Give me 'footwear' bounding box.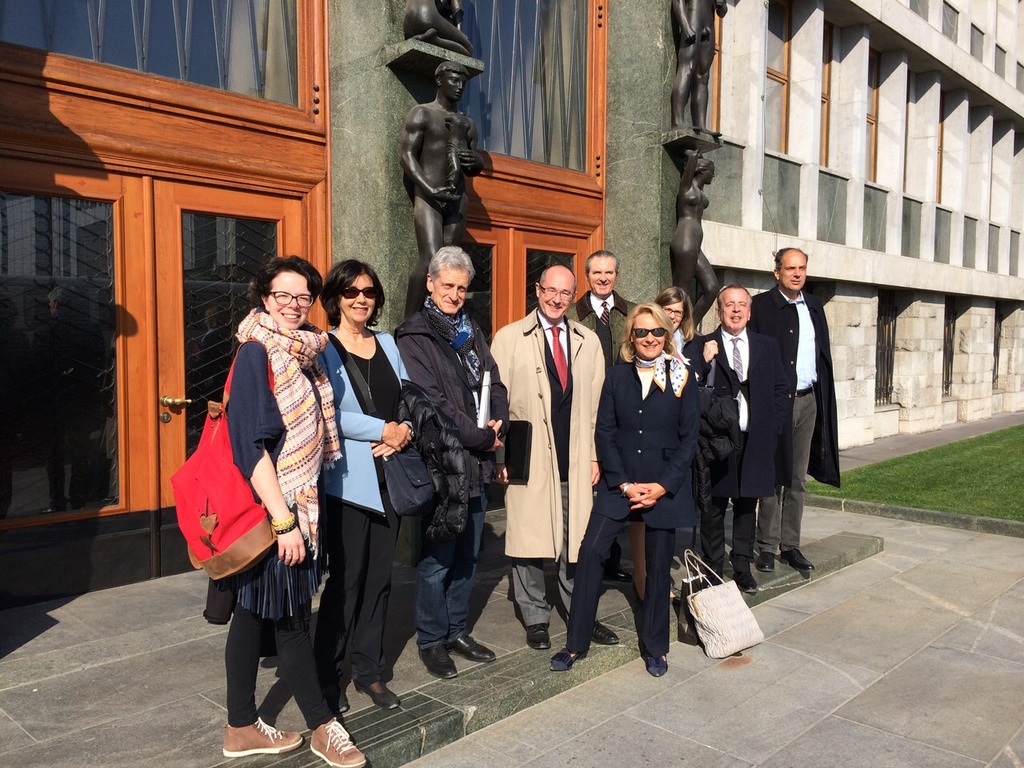
[531,622,557,655].
